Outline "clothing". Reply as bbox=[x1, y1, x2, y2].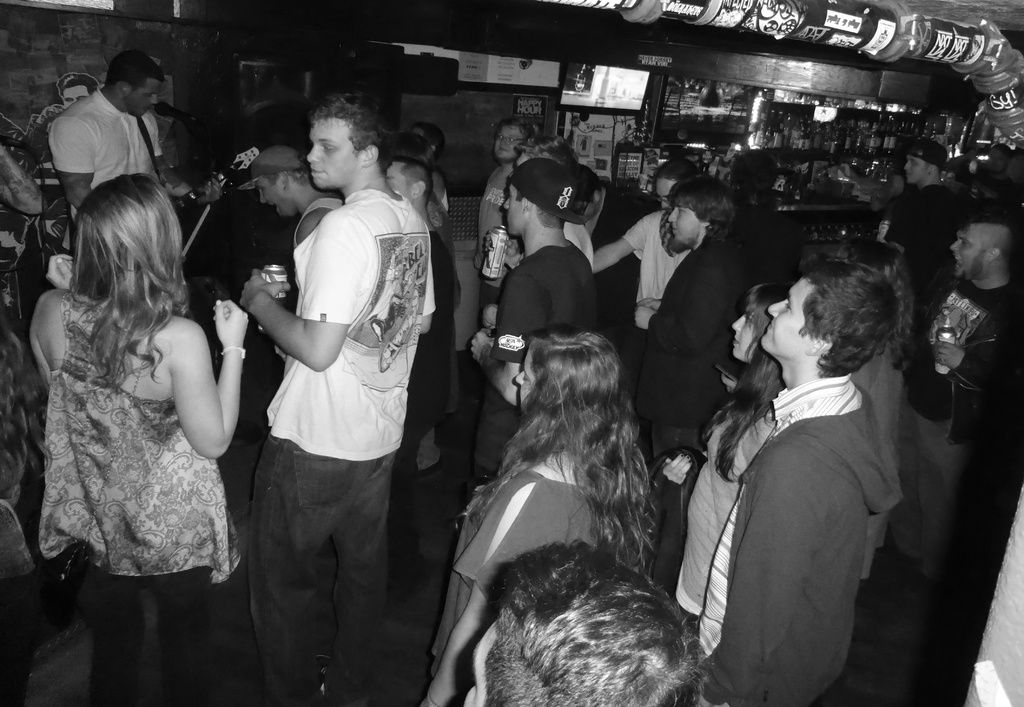
bbox=[42, 86, 163, 261].
